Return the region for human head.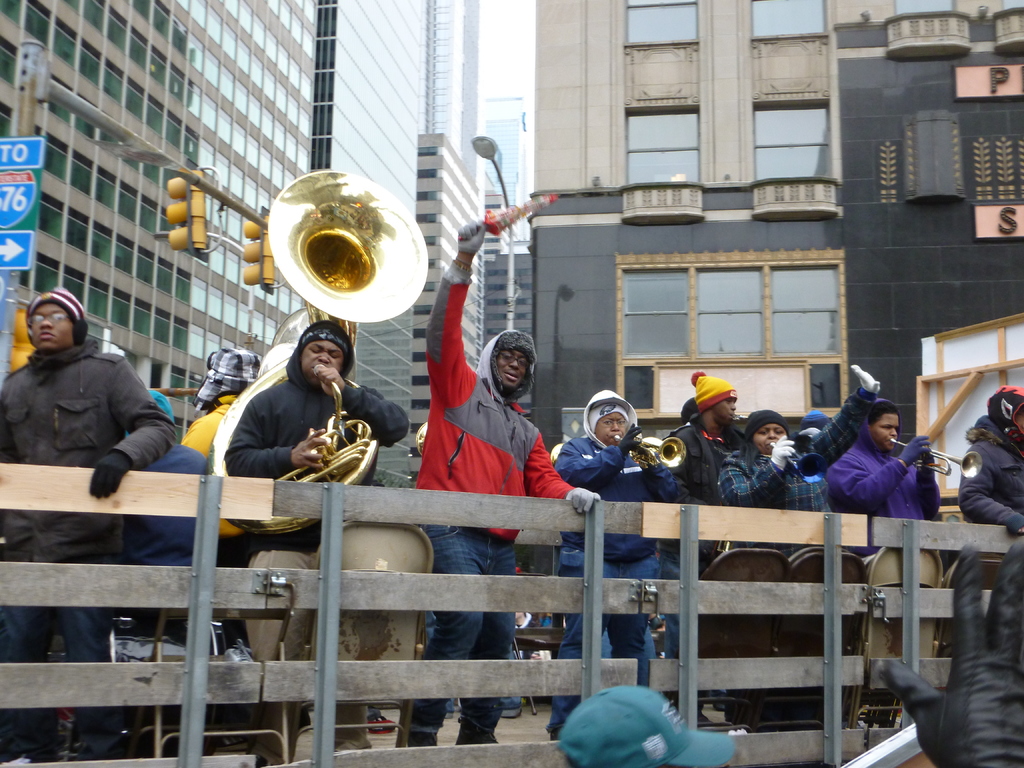
{"left": 746, "top": 418, "right": 789, "bottom": 451}.
